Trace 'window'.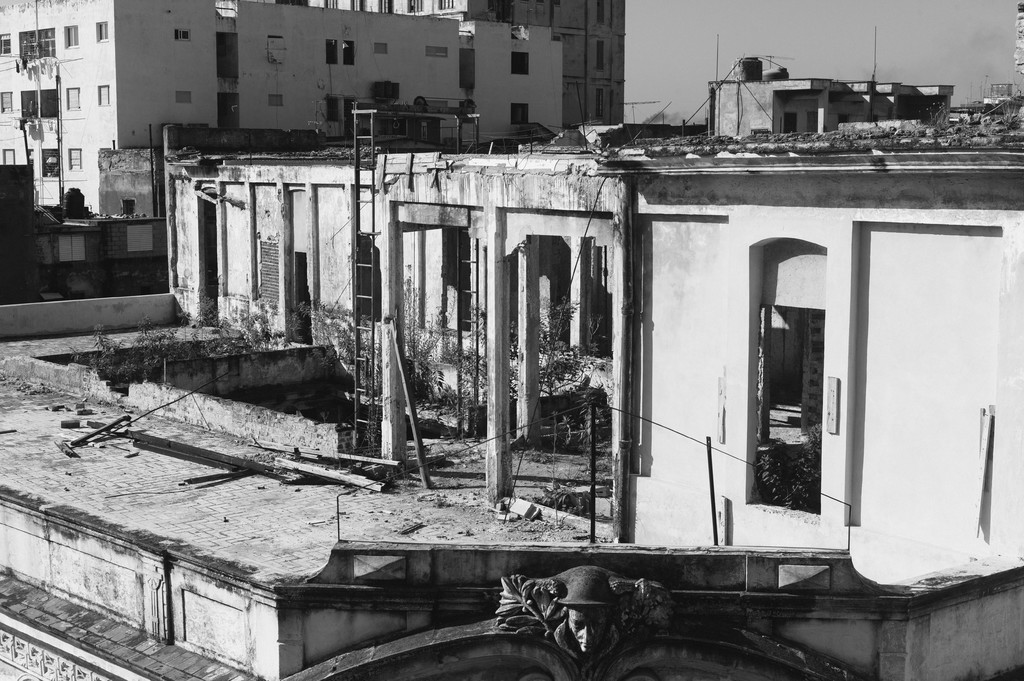
Traced to x1=324, y1=0, x2=337, y2=12.
